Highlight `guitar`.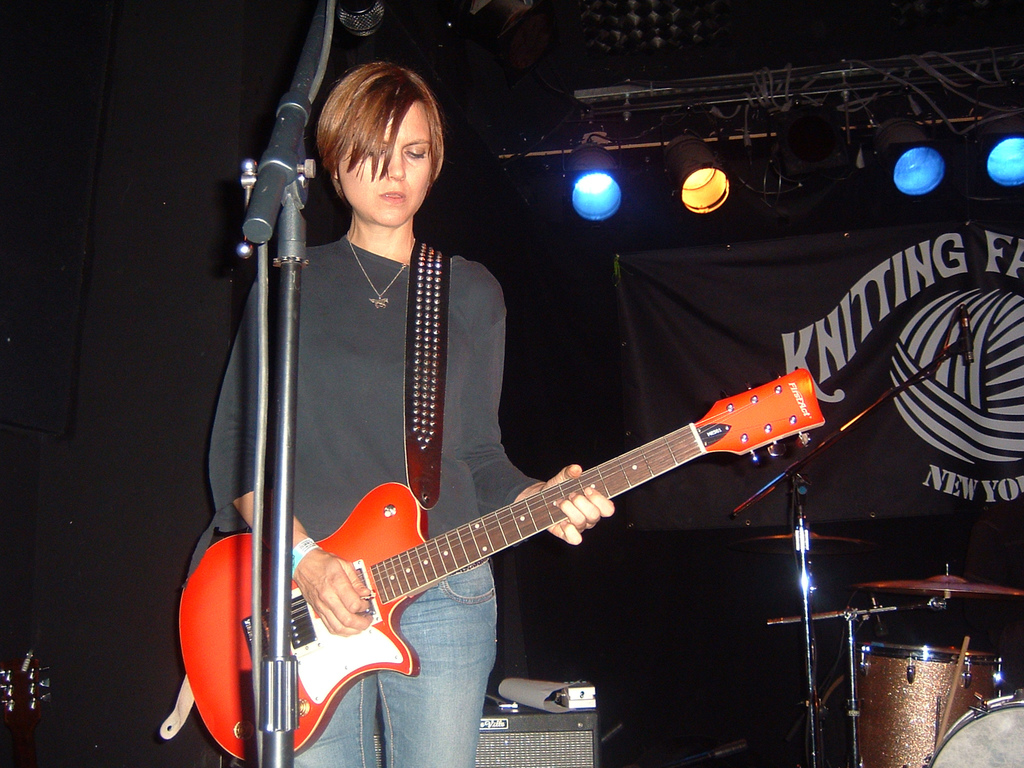
Highlighted region: [x1=180, y1=341, x2=837, y2=751].
